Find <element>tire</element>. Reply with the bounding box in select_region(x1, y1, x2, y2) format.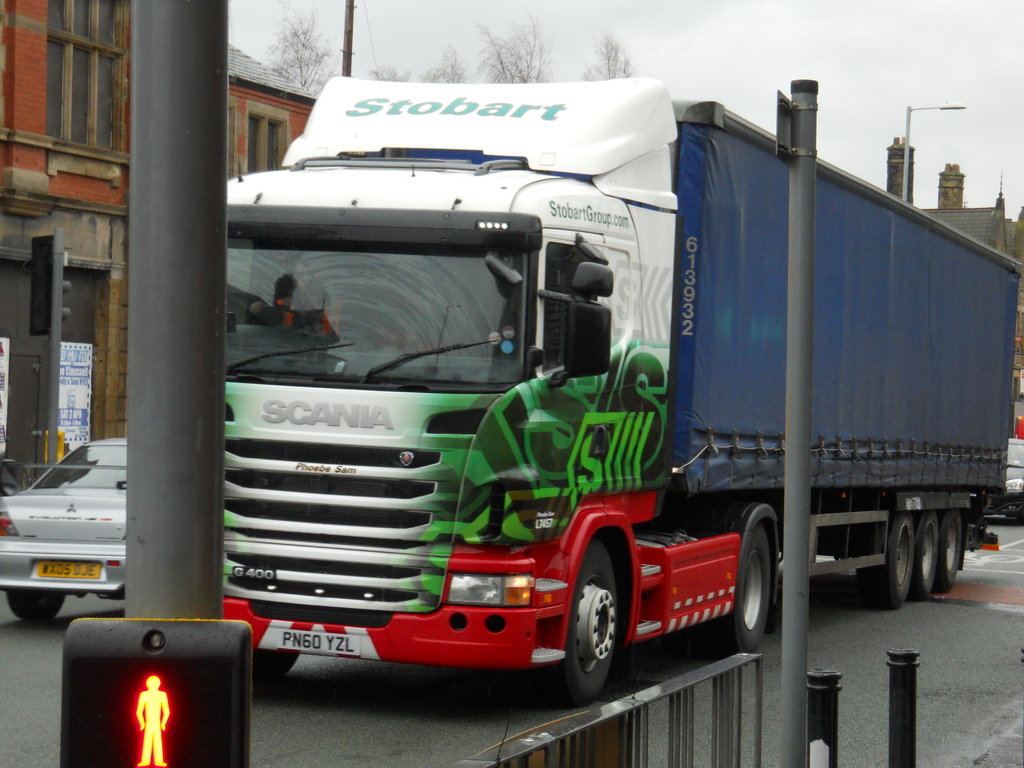
select_region(915, 518, 939, 604).
